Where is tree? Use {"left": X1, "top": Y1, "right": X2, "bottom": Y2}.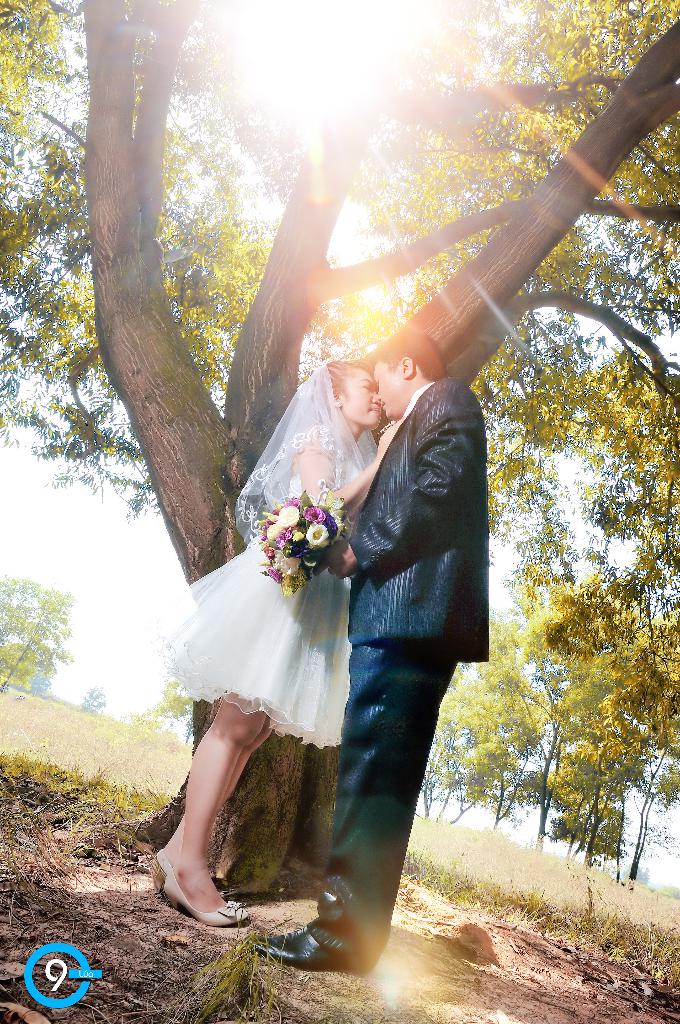
{"left": 0, "top": 0, "right": 679, "bottom": 908}.
